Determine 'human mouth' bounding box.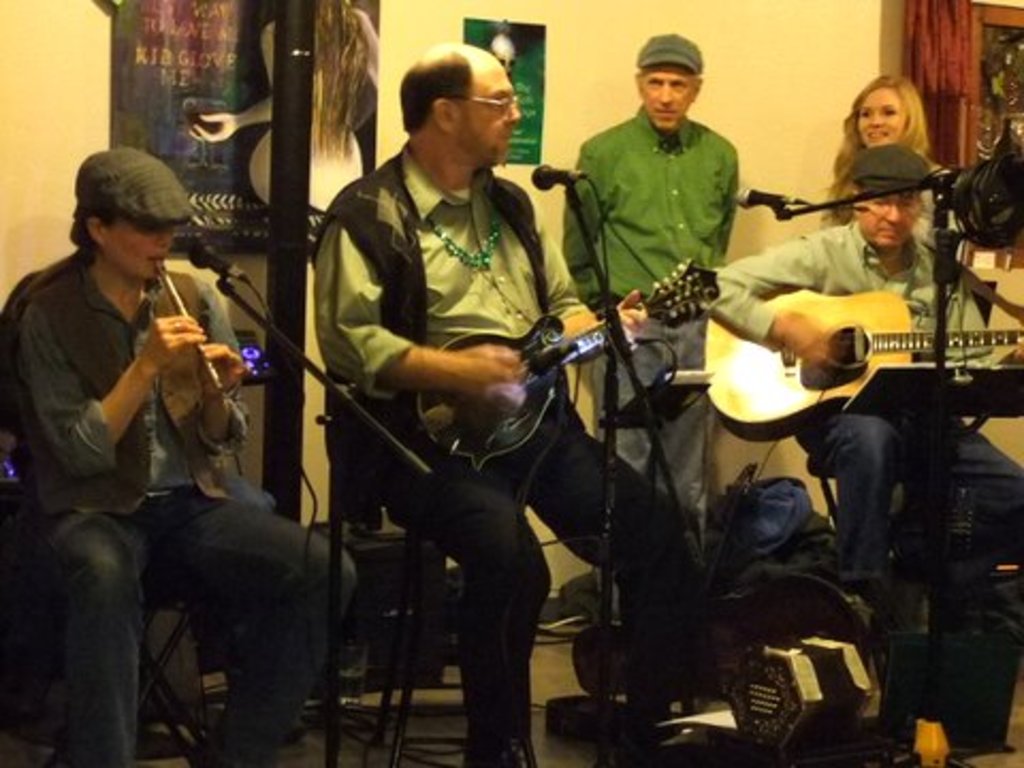
Determined: pyautogui.locateOnScreen(141, 252, 166, 267).
